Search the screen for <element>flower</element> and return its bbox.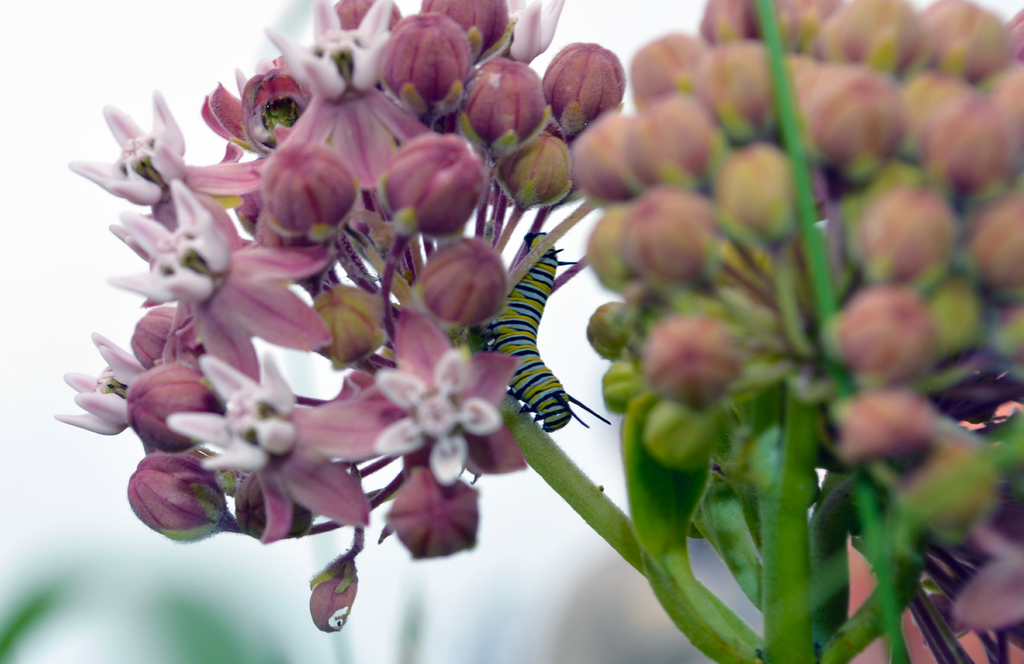
Found: [170, 350, 379, 546].
